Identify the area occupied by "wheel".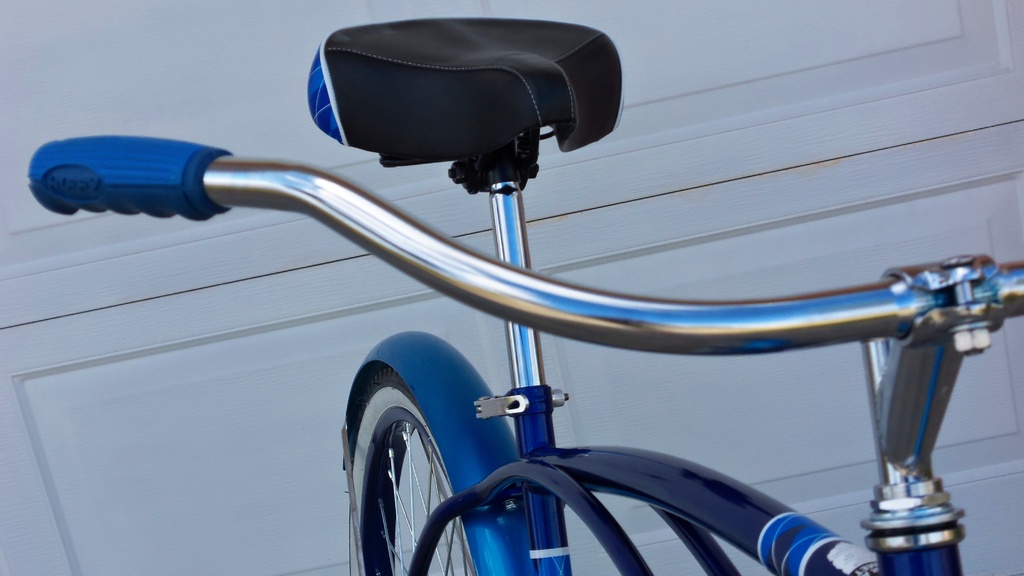
Area: 342 359 488 575.
